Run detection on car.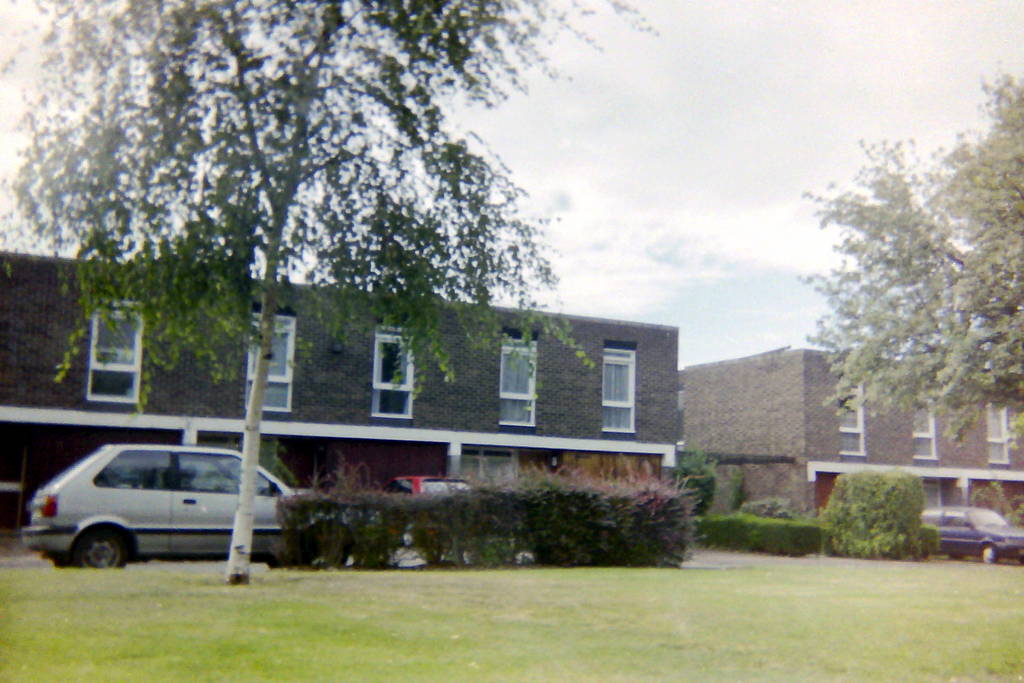
Result: (left=22, top=440, right=331, bottom=574).
